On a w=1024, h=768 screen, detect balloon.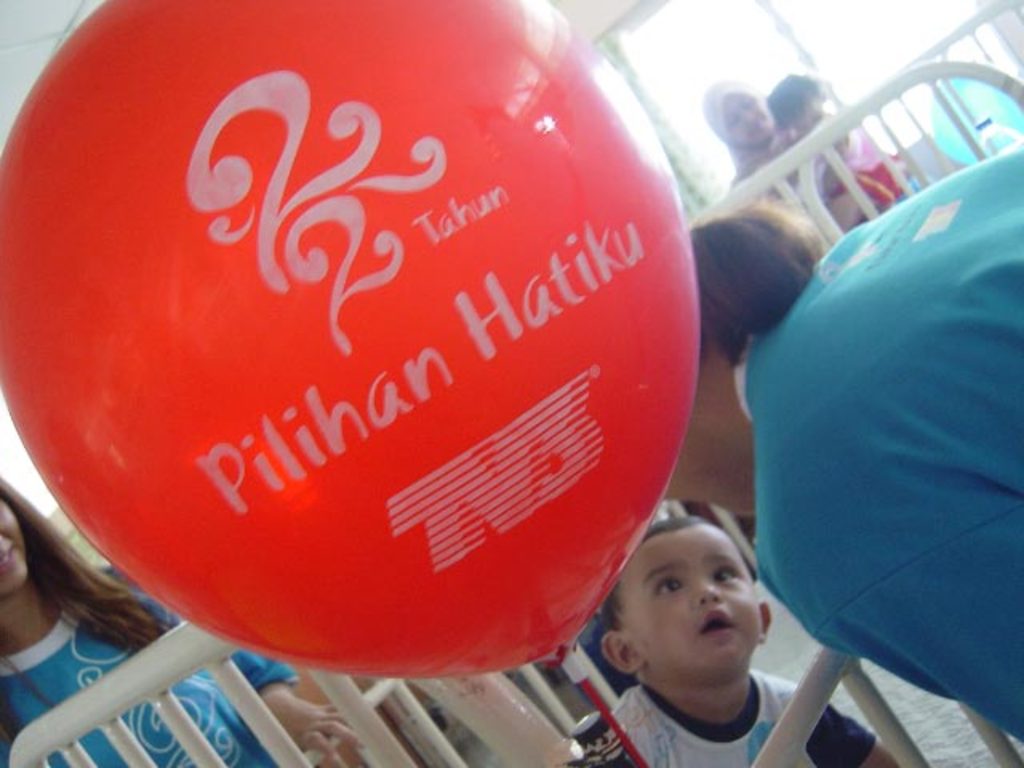
<bbox>0, 0, 701, 675</bbox>.
